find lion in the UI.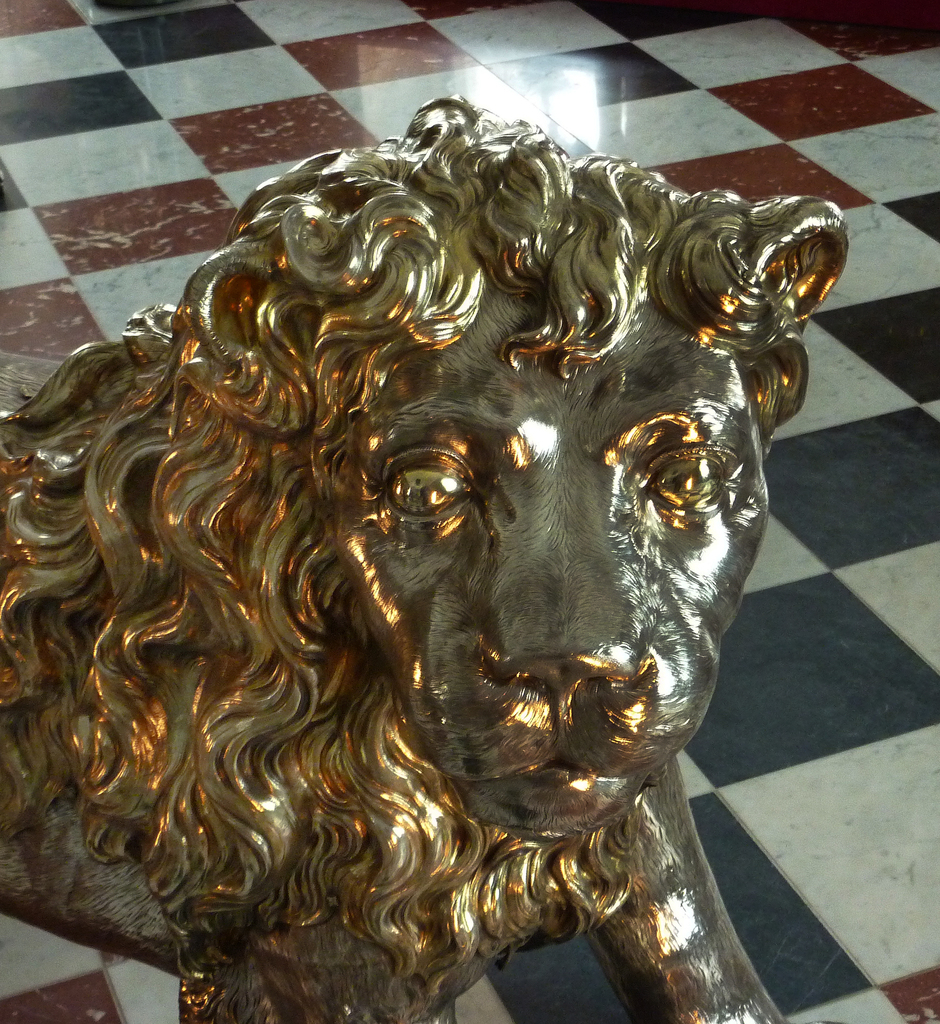
UI element at locate(0, 95, 854, 1023).
